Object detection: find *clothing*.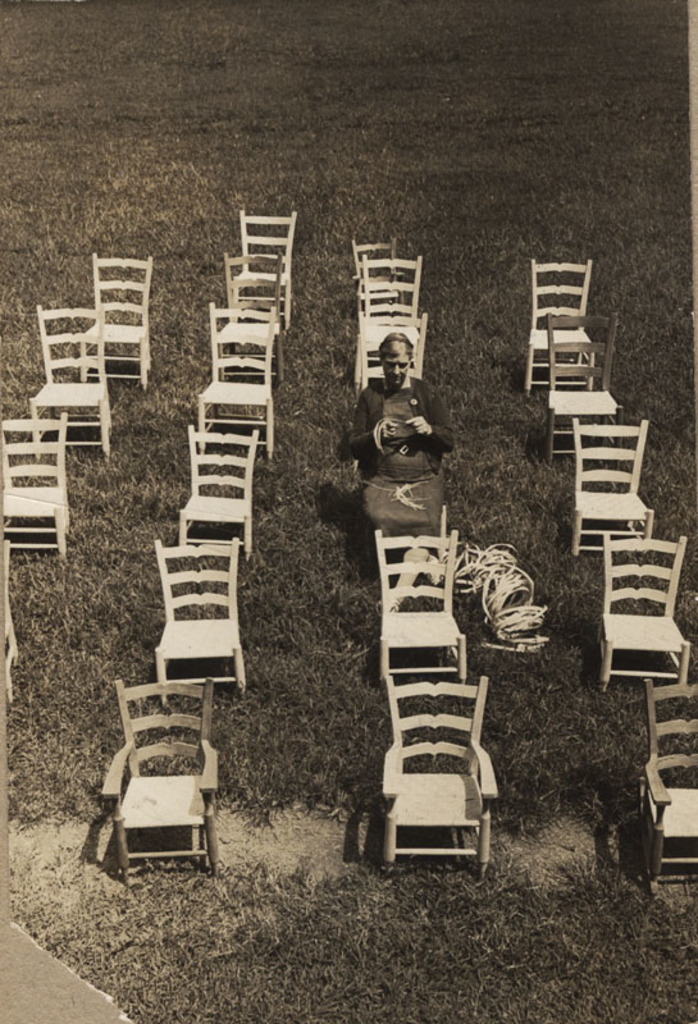
341, 376, 460, 538.
